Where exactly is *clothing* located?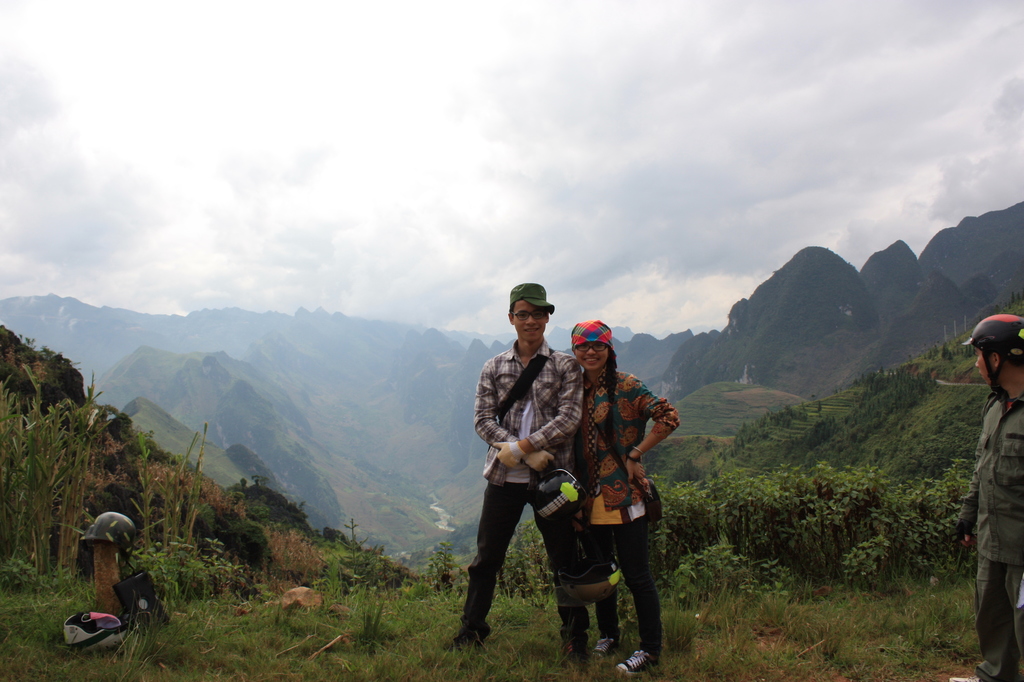
Its bounding box is {"left": 453, "top": 341, "right": 590, "bottom": 651}.
